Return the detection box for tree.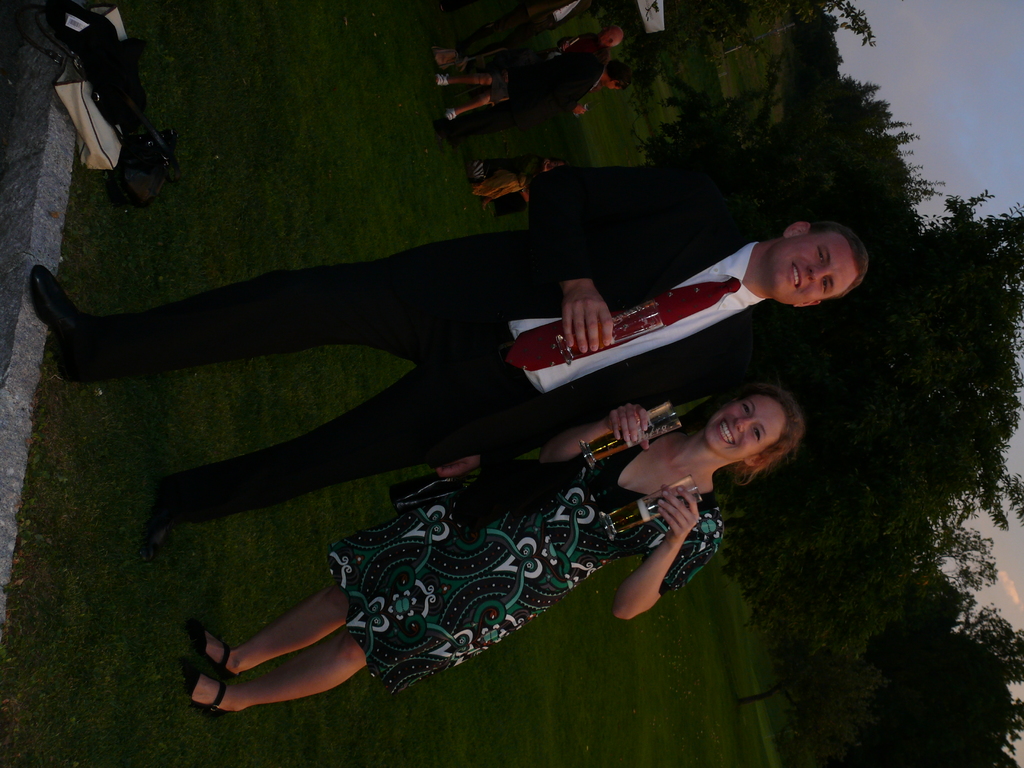
left=737, top=606, right=1023, bottom=767.
